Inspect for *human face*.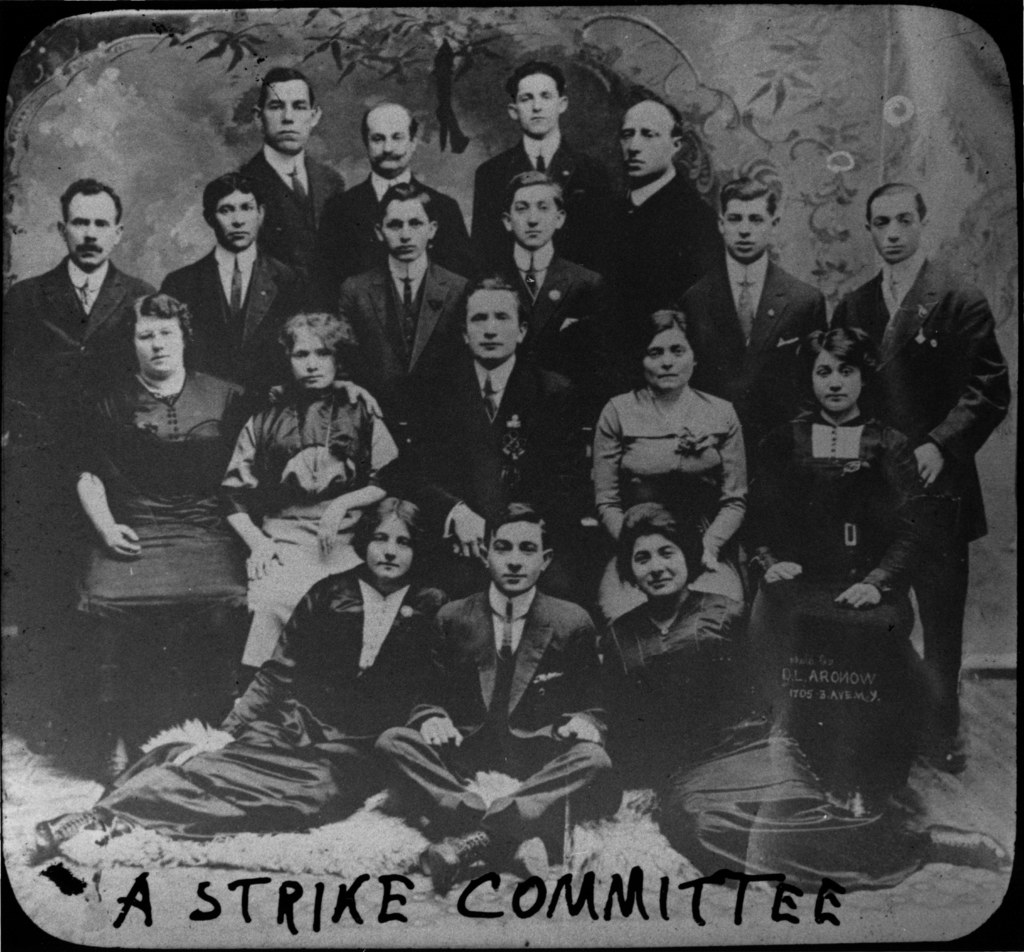
Inspection: (485, 517, 537, 590).
